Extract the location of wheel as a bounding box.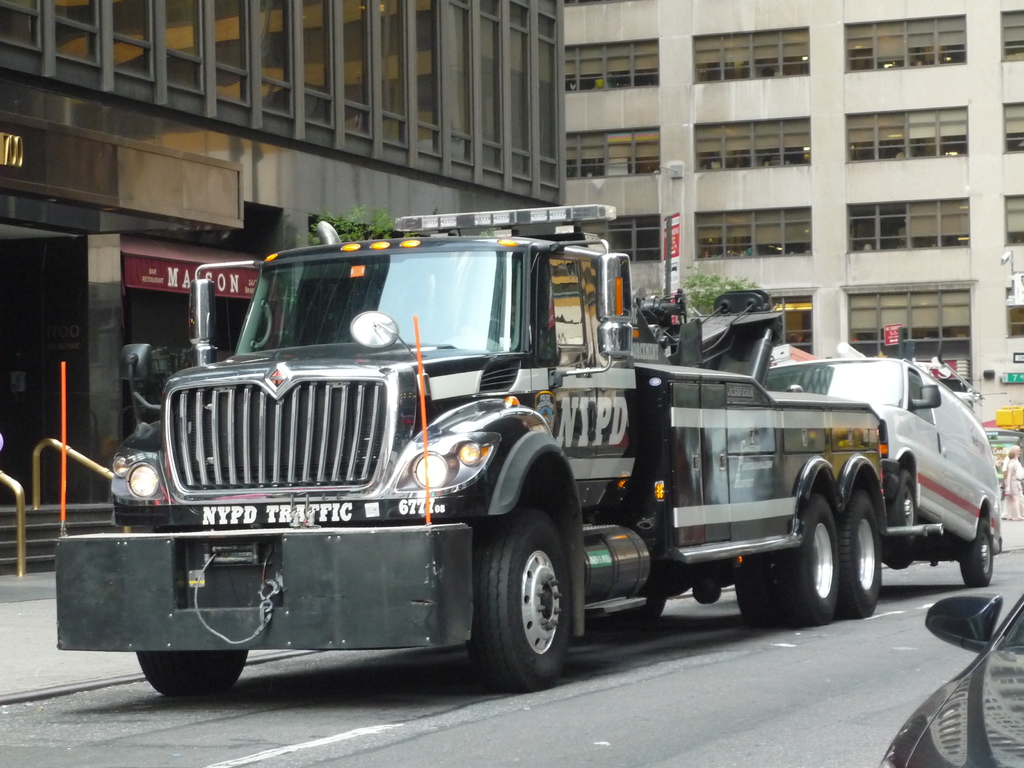
select_region(837, 490, 881, 618).
